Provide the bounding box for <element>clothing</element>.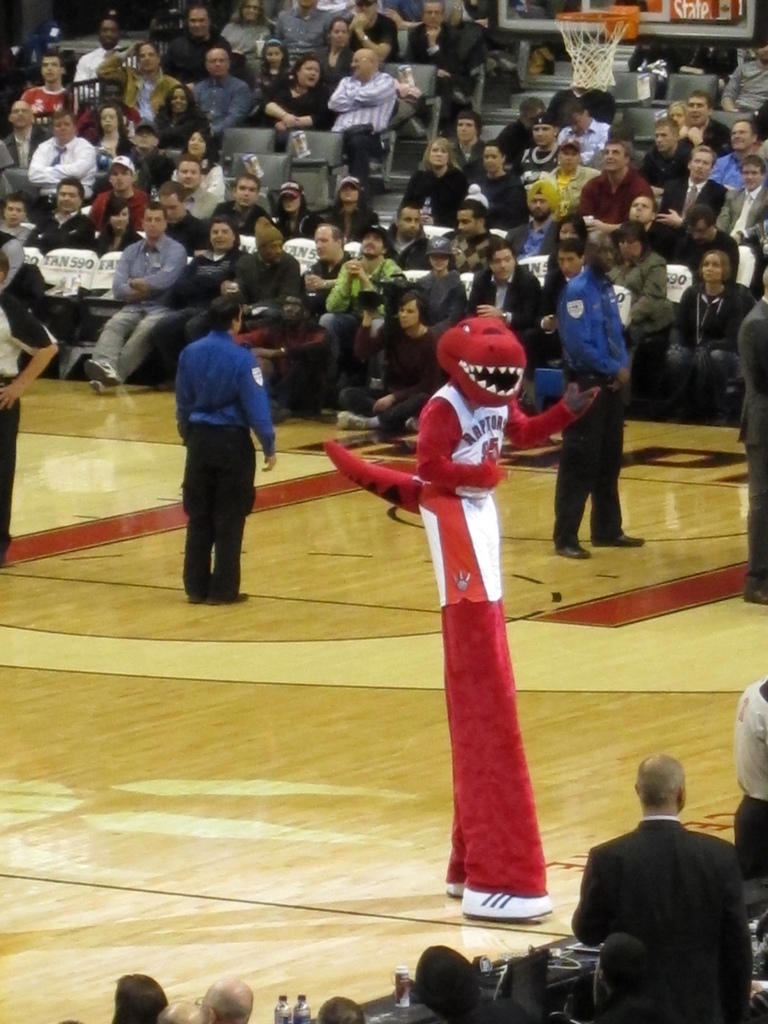
264/85/336/155.
